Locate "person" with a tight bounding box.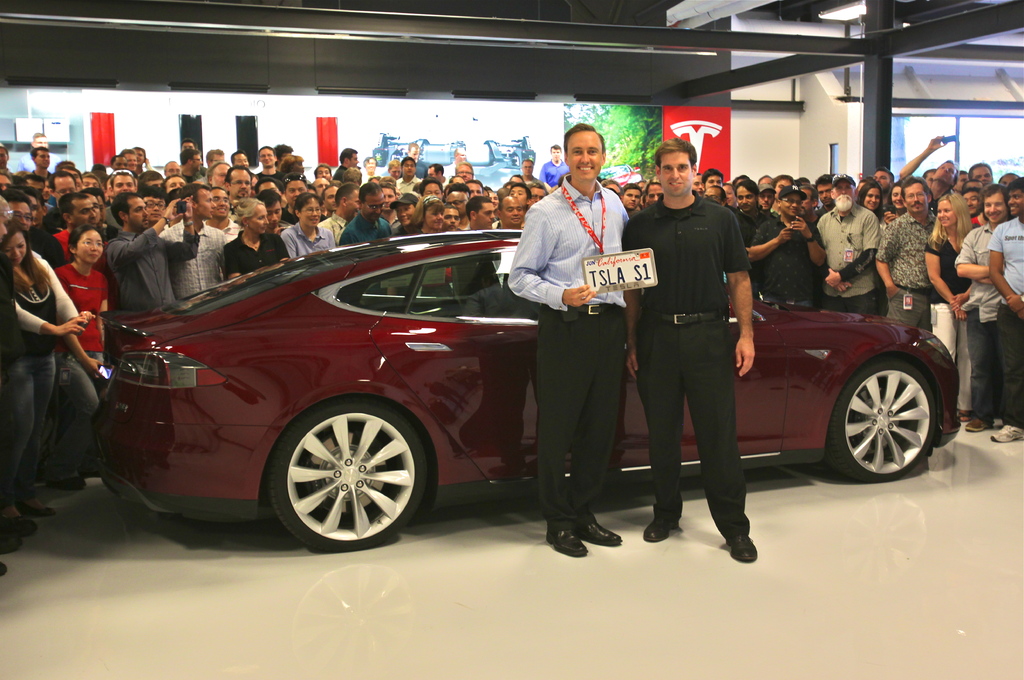
(x1=99, y1=193, x2=195, y2=311).
